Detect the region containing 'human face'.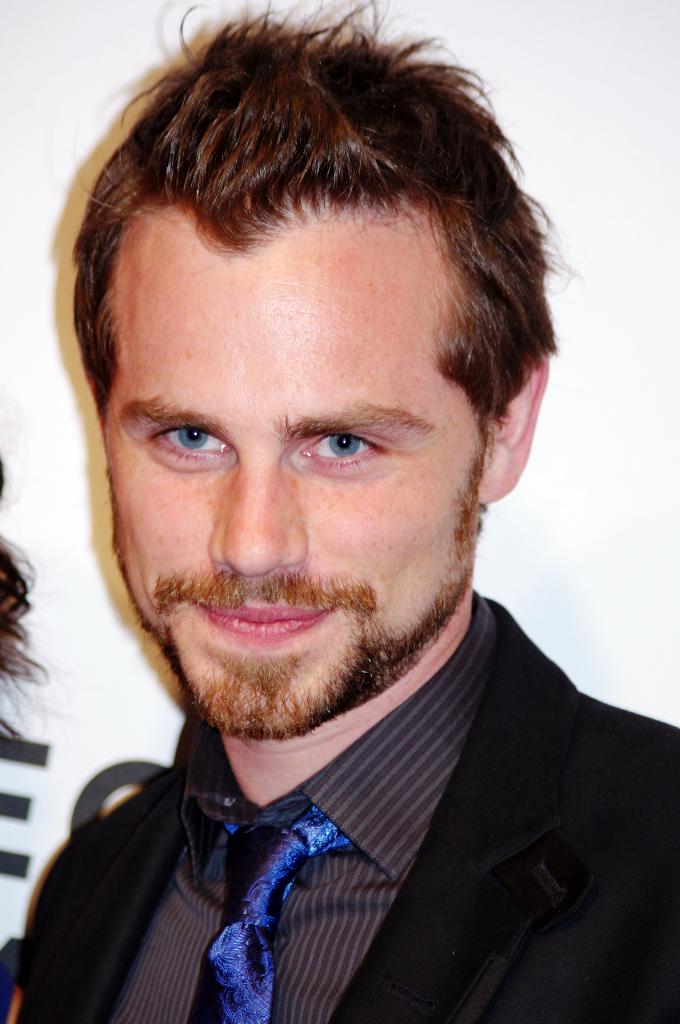
detection(109, 204, 489, 718).
